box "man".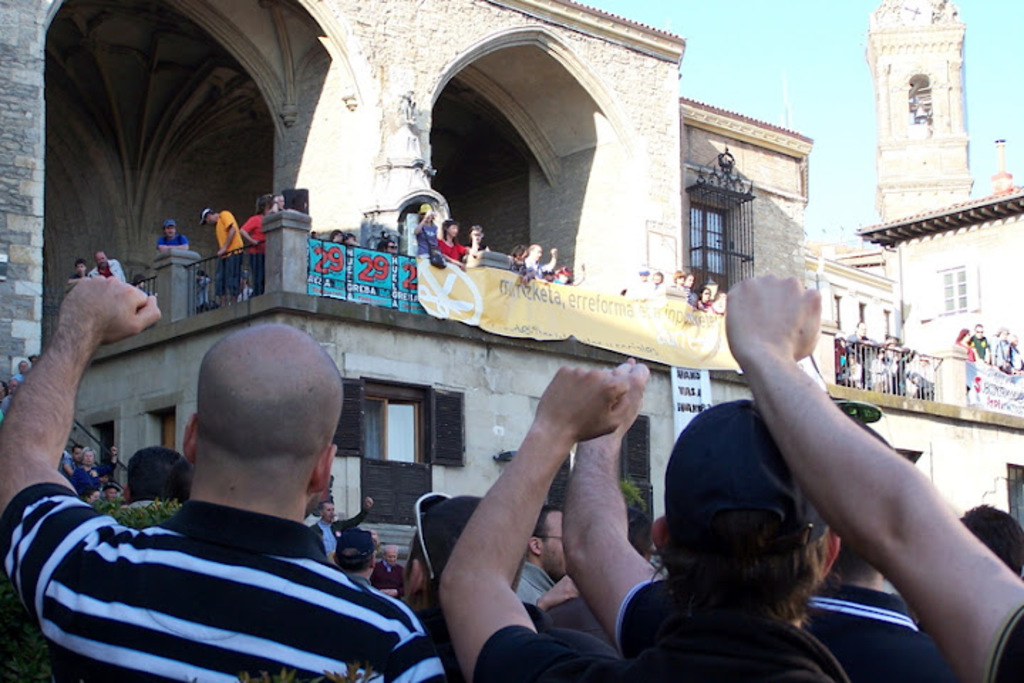
bbox=[193, 198, 235, 297].
